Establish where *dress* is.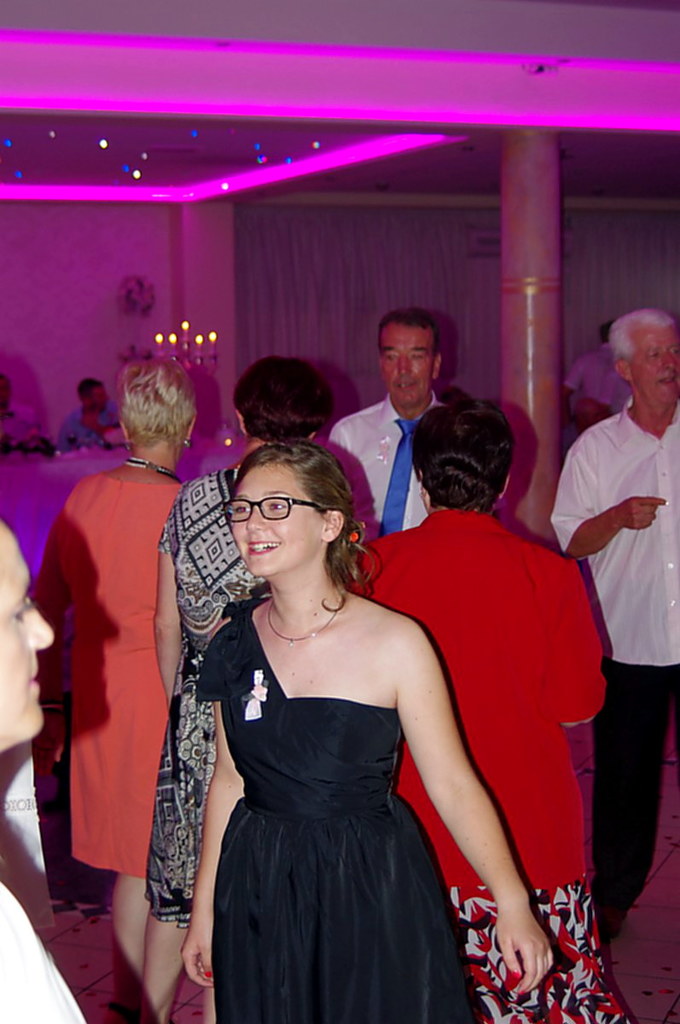
Established at bbox=(145, 465, 267, 928).
